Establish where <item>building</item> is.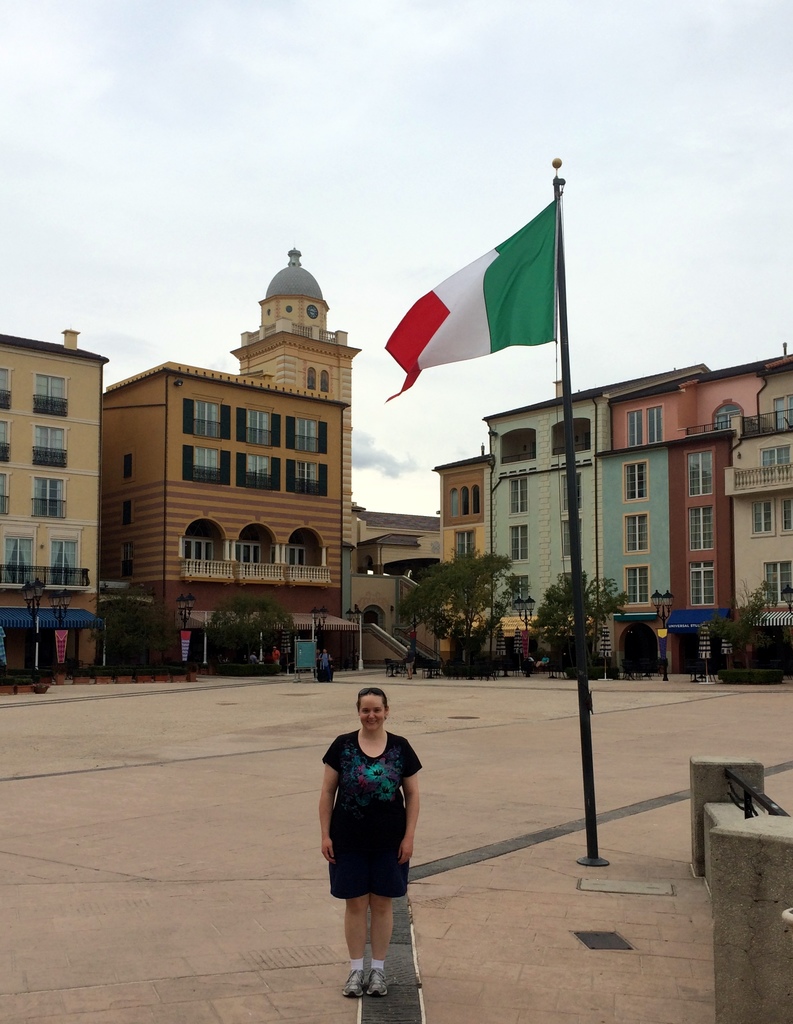
Established at 483, 390, 611, 671.
